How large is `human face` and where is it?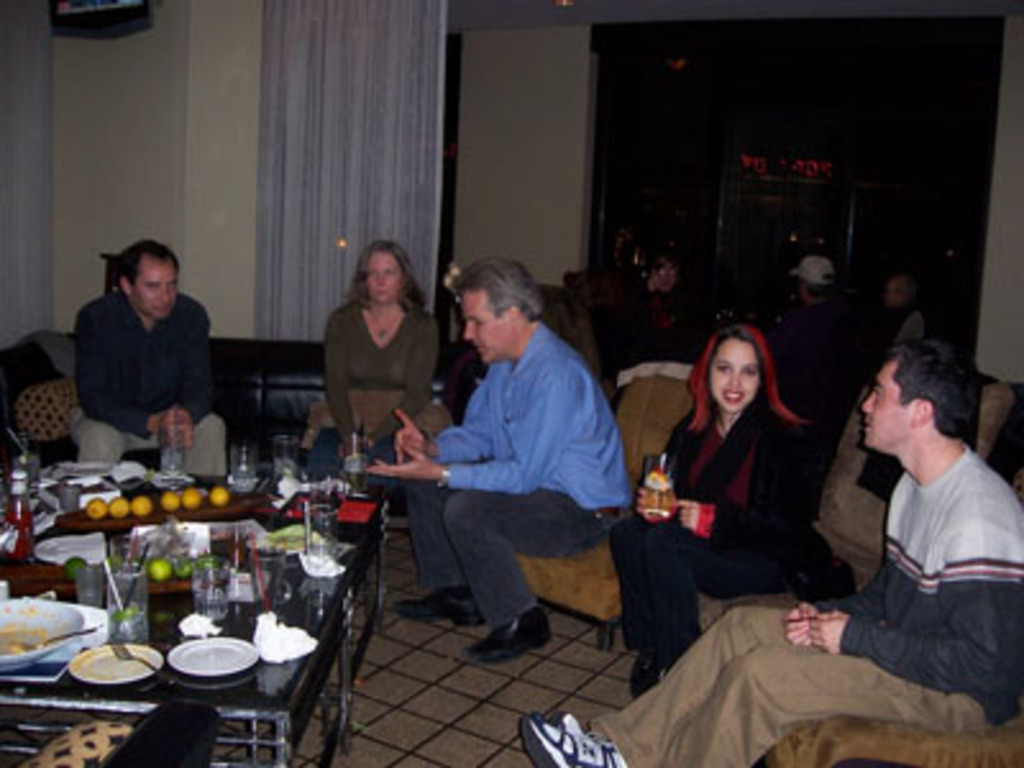
Bounding box: <bbox>458, 289, 520, 369</bbox>.
